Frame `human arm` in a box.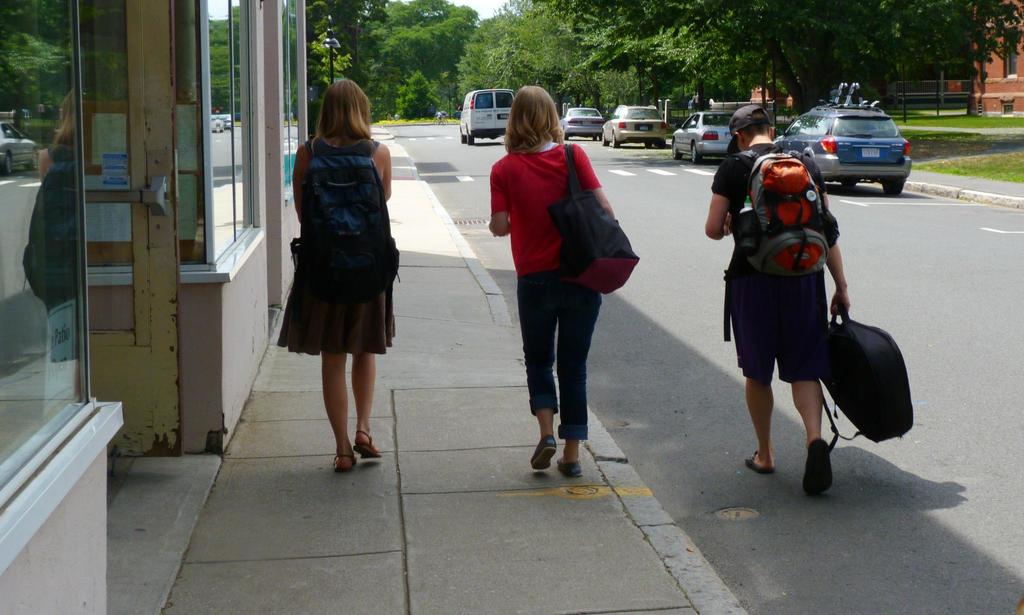
292, 150, 305, 221.
